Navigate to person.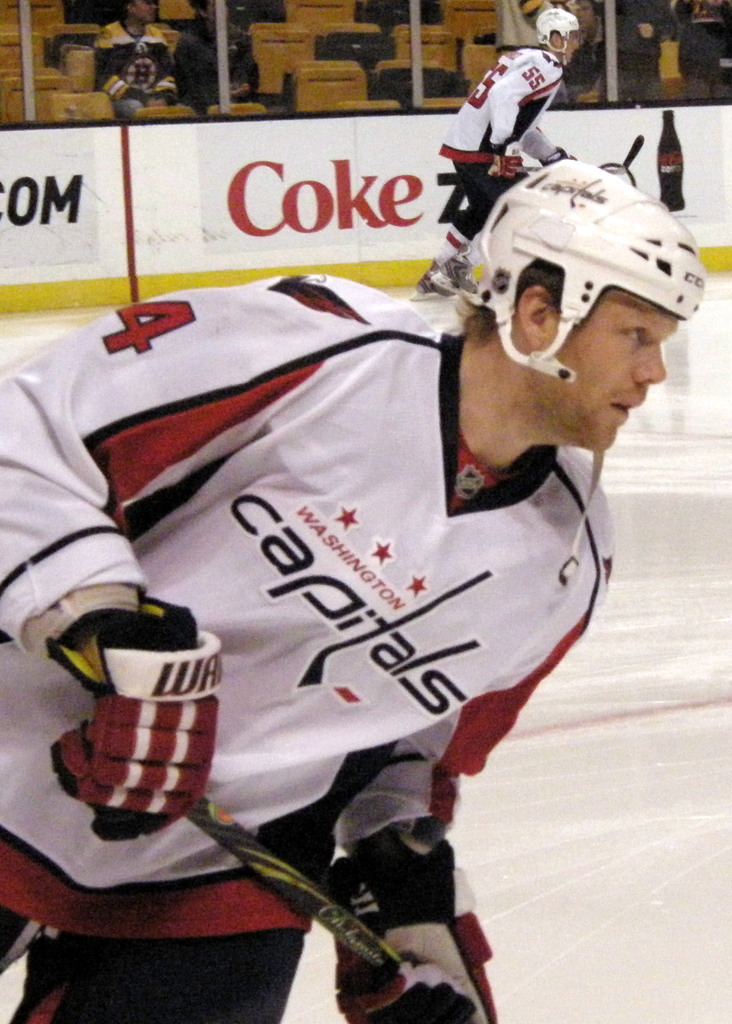
Navigation target: locate(0, 160, 702, 1020).
